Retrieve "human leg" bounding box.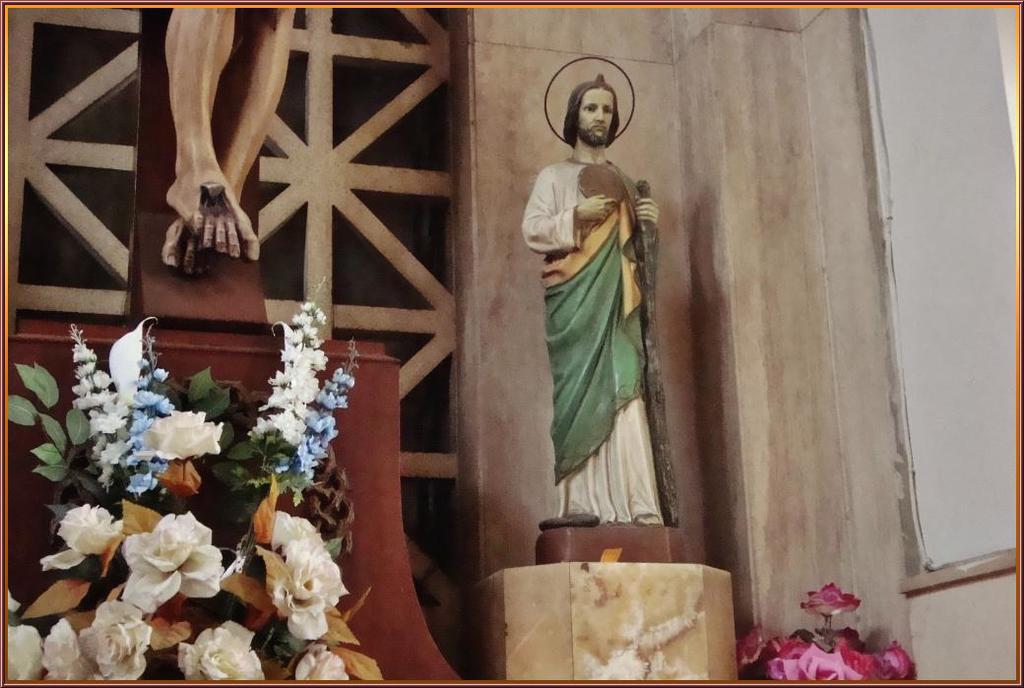
Bounding box: [164,9,262,254].
